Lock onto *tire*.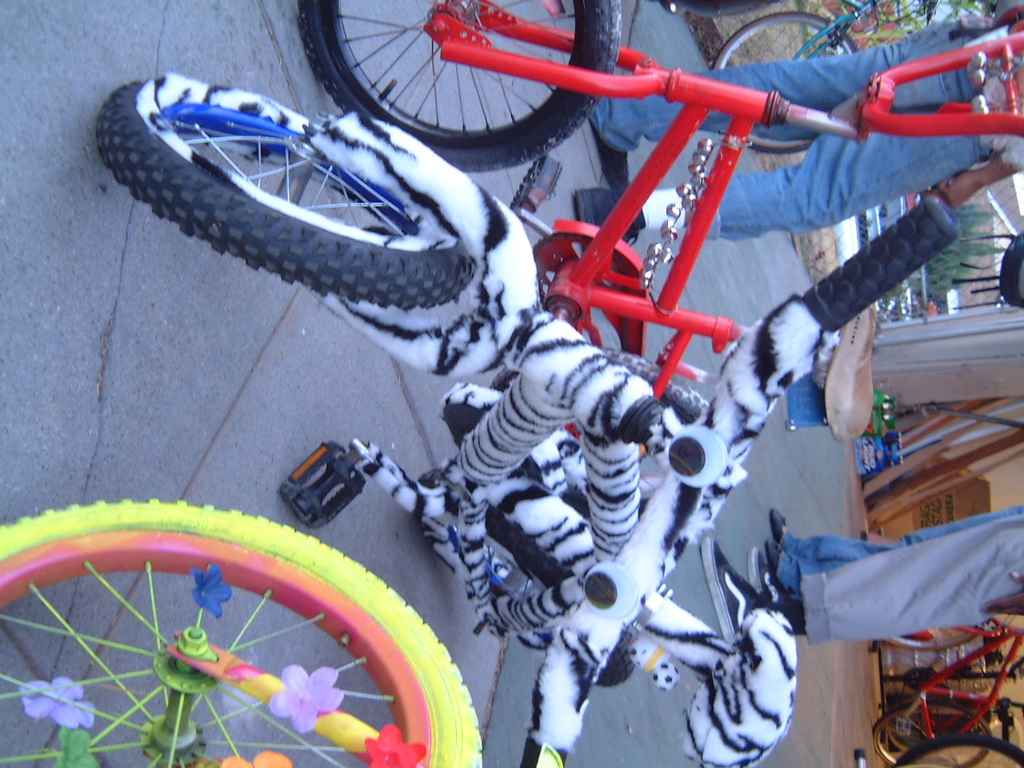
Locked: (889,734,1023,767).
